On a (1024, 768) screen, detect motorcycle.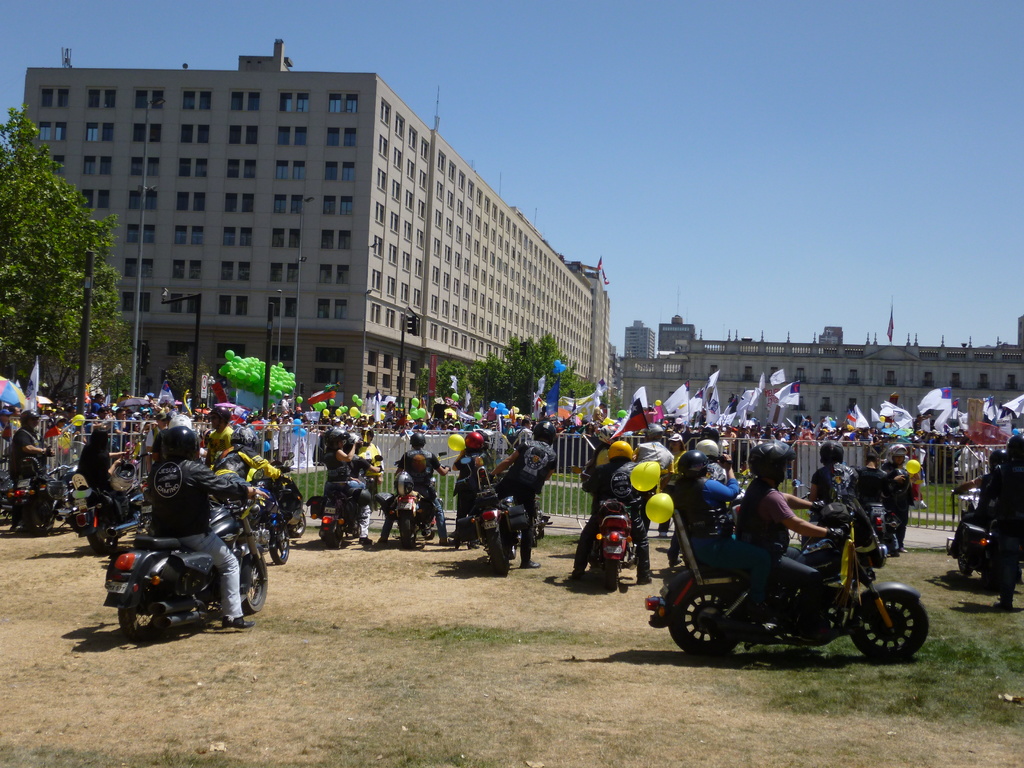
locate(106, 474, 275, 634).
